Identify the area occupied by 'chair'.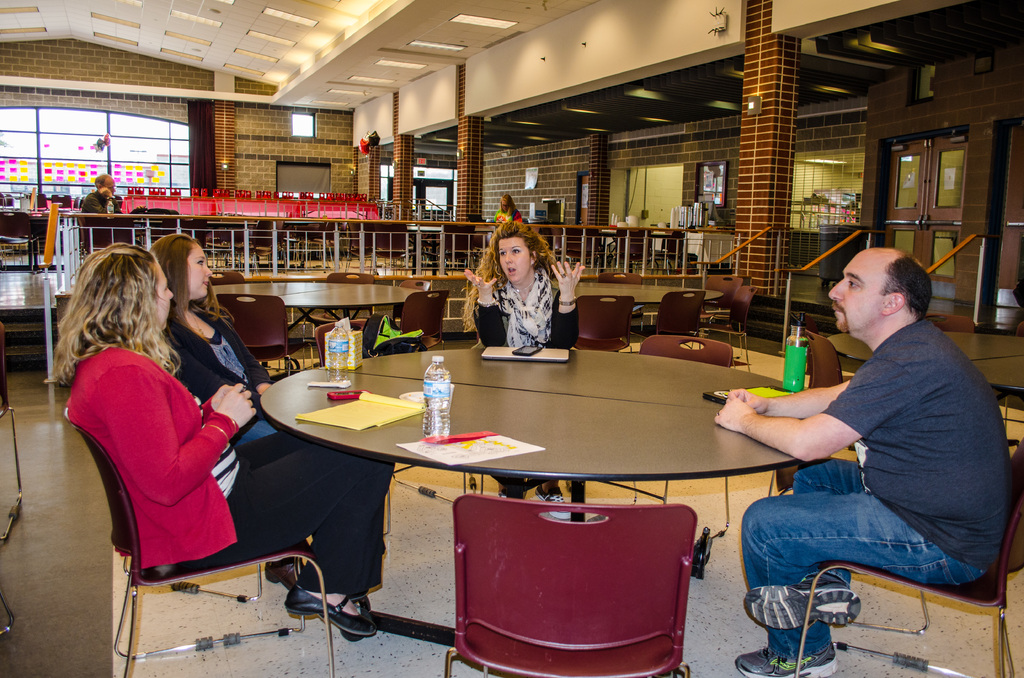
Area: [left=572, top=296, right=639, bottom=350].
